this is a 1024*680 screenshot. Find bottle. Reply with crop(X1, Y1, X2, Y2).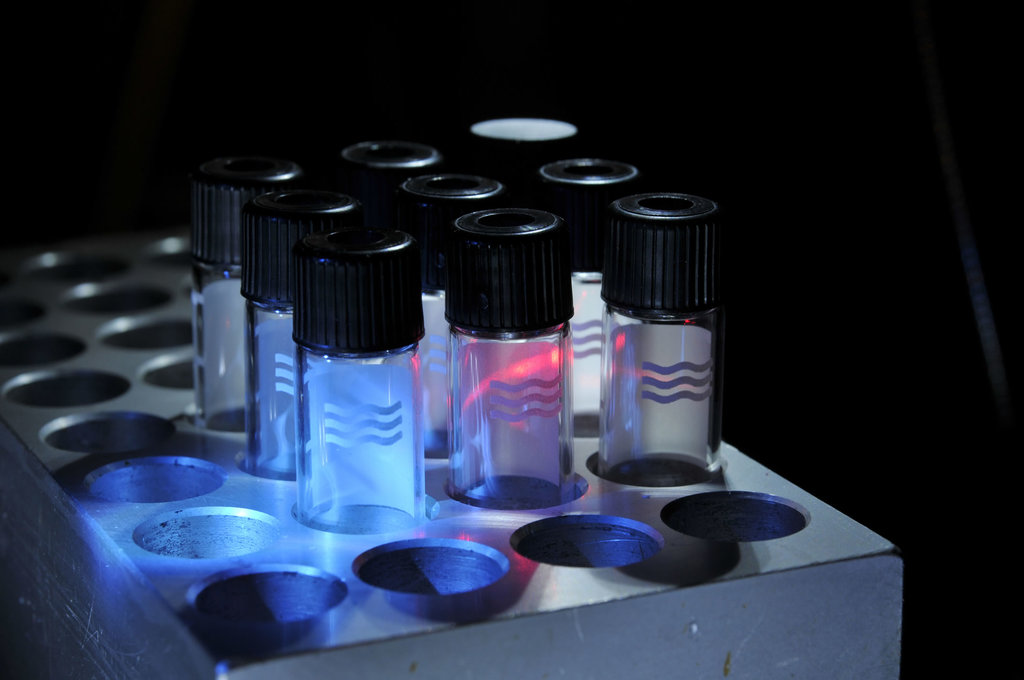
crop(590, 198, 744, 489).
